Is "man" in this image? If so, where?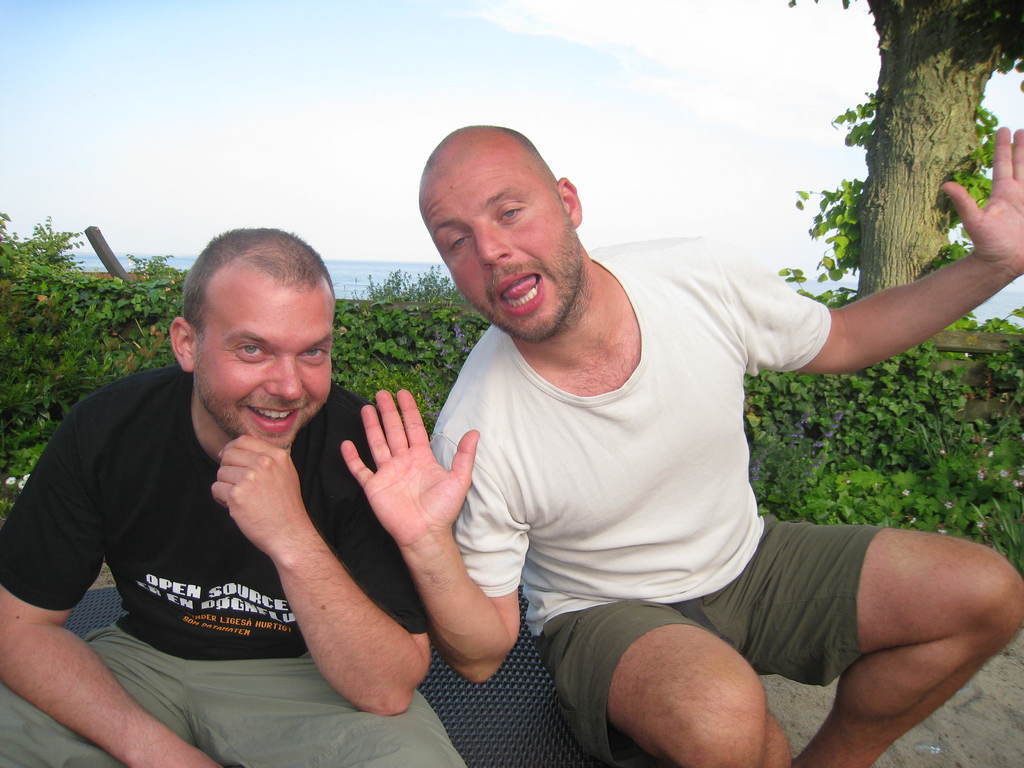
Yes, at (x1=0, y1=223, x2=467, y2=767).
